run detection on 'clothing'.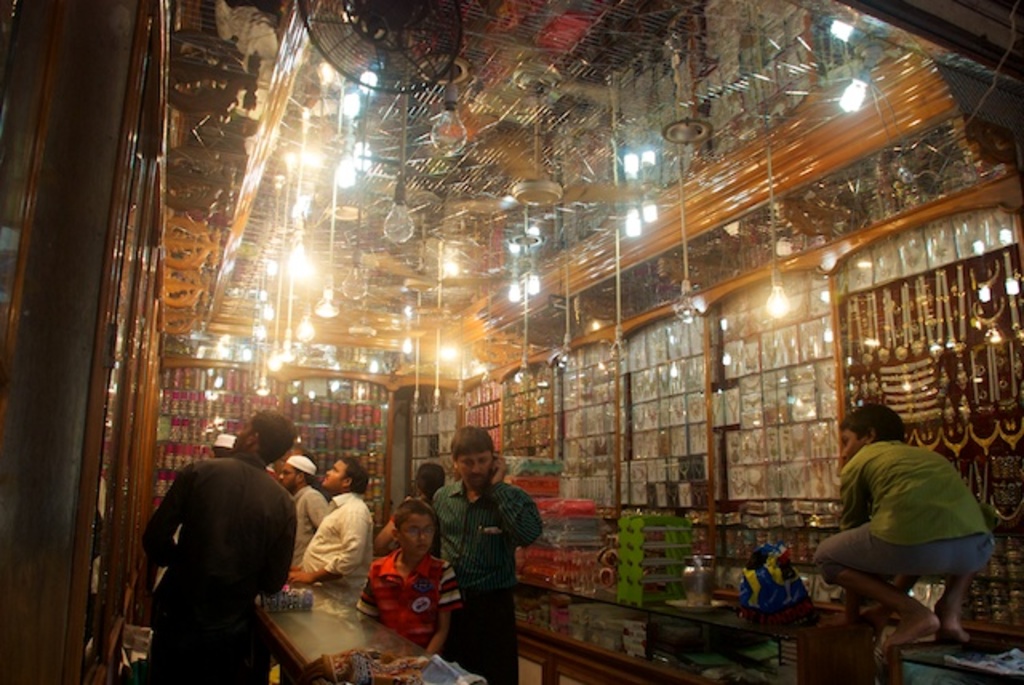
Result: (x1=150, y1=458, x2=299, y2=683).
